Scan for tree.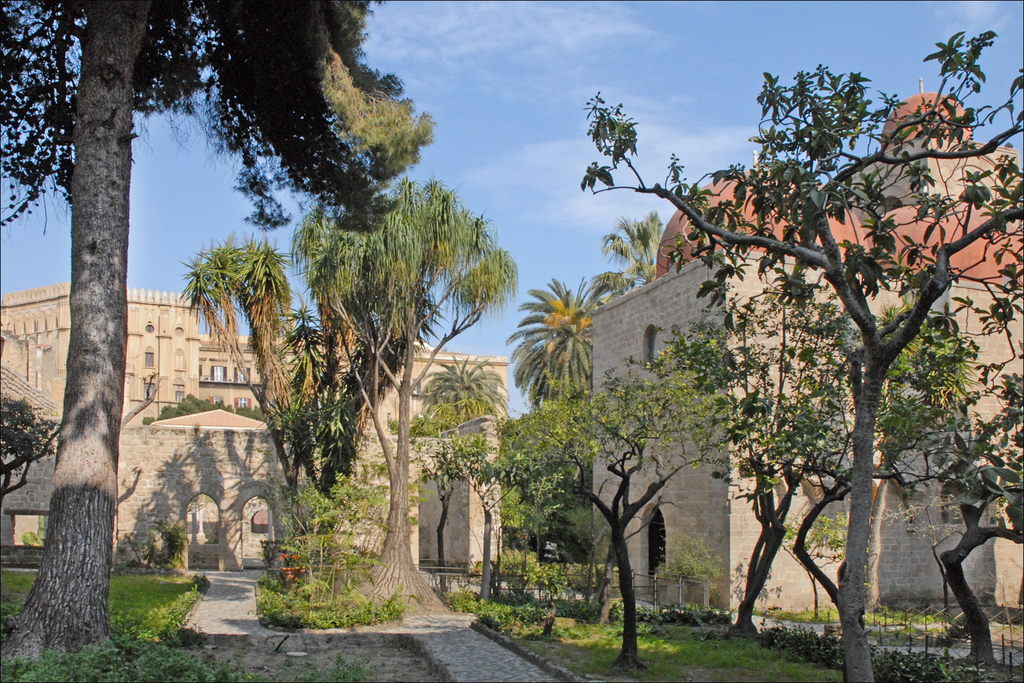
Scan result: rect(299, 178, 509, 614).
